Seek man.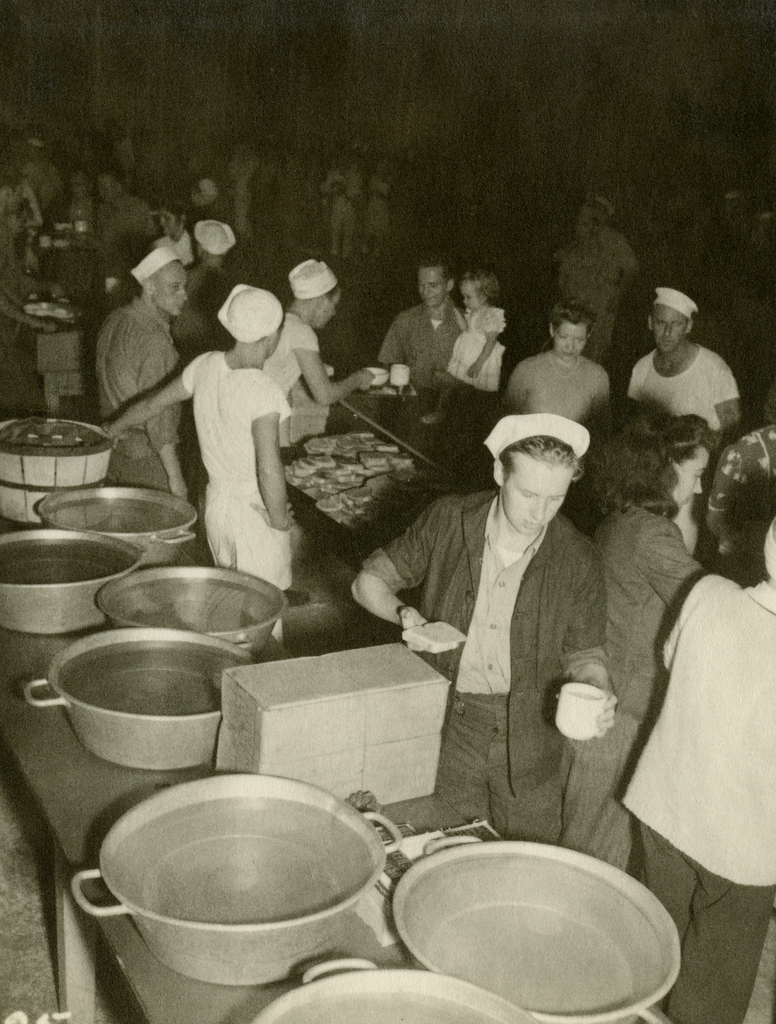
x1=262, y1=257, x2=377, y2=445.
